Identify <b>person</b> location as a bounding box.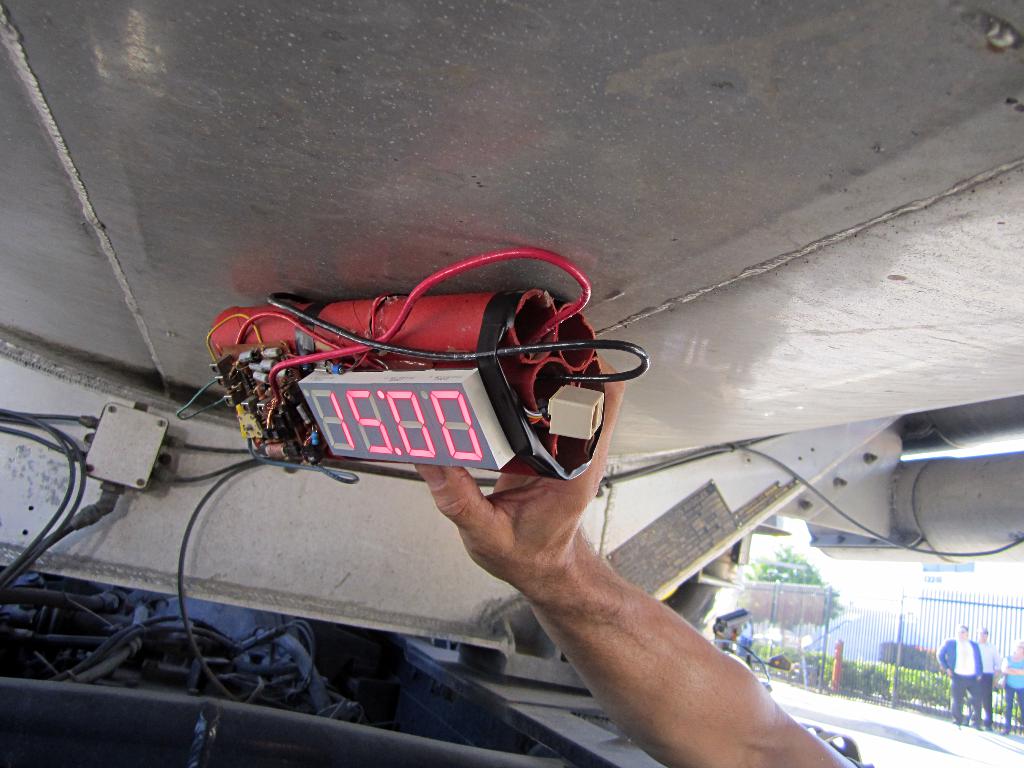
crop(411, 355, 856, 767).
